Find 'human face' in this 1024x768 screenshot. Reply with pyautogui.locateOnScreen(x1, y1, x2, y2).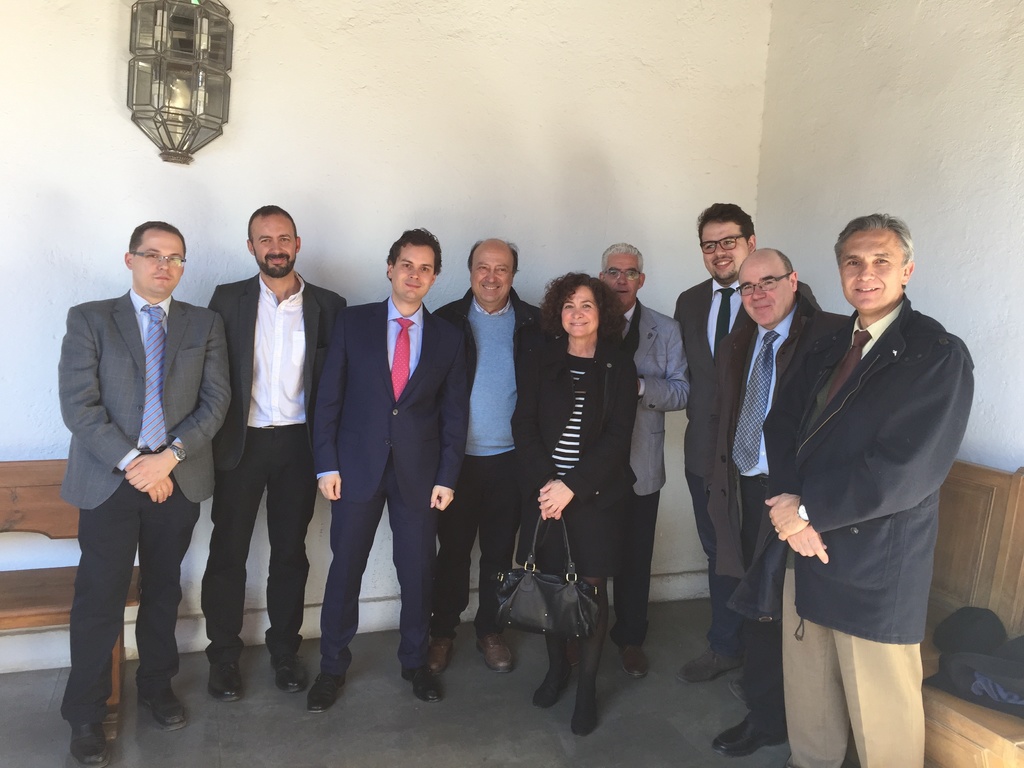
pyautogui.locateOnScreen(472, 241, 513, 303).
